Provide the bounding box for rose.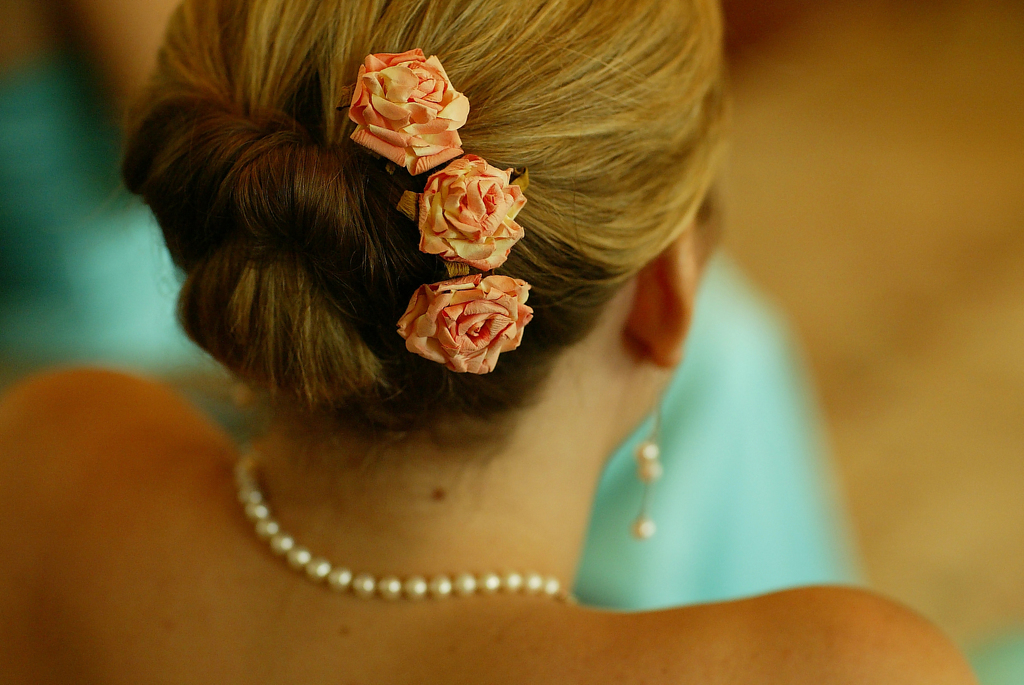
<region>394, 277, 536, 378</region>.
